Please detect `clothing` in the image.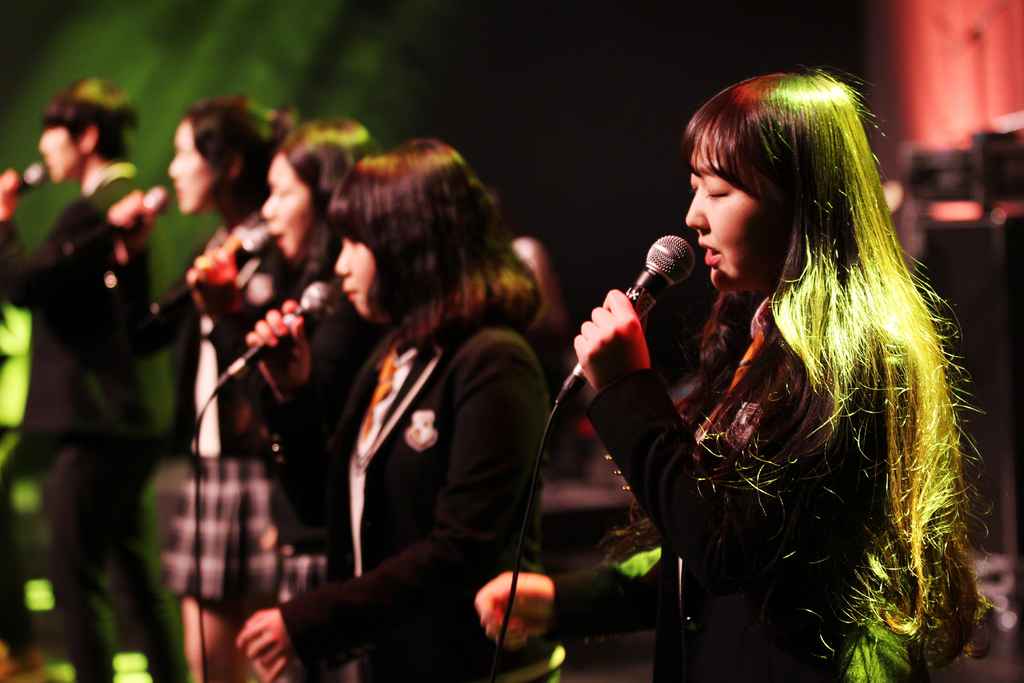
BBox(0, 157, 192, 682).
